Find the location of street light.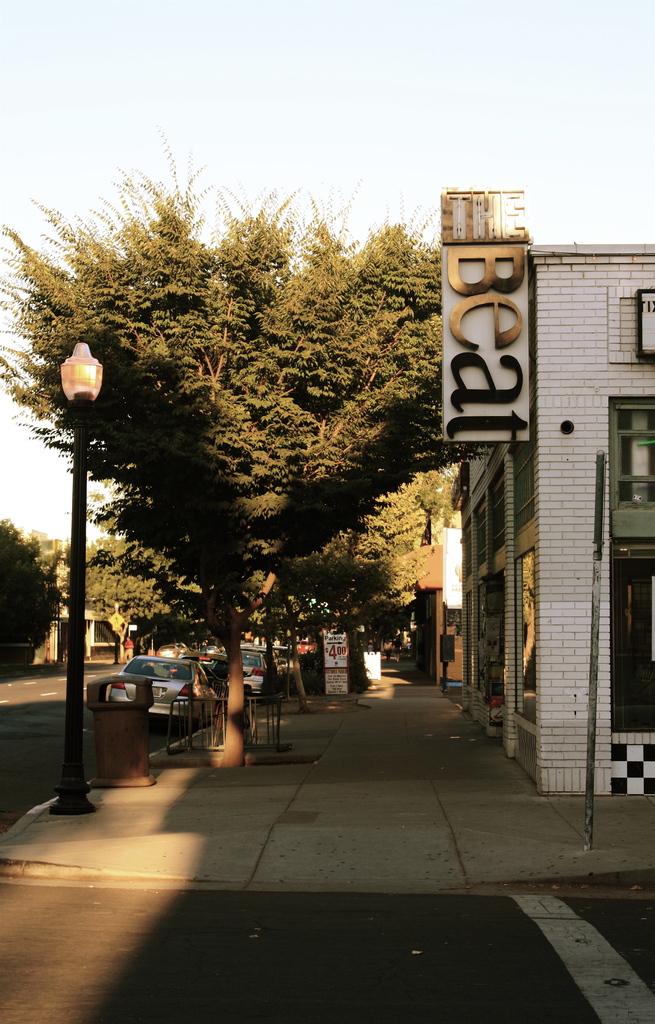
Location: BBox(48, 343, 104, 819).
